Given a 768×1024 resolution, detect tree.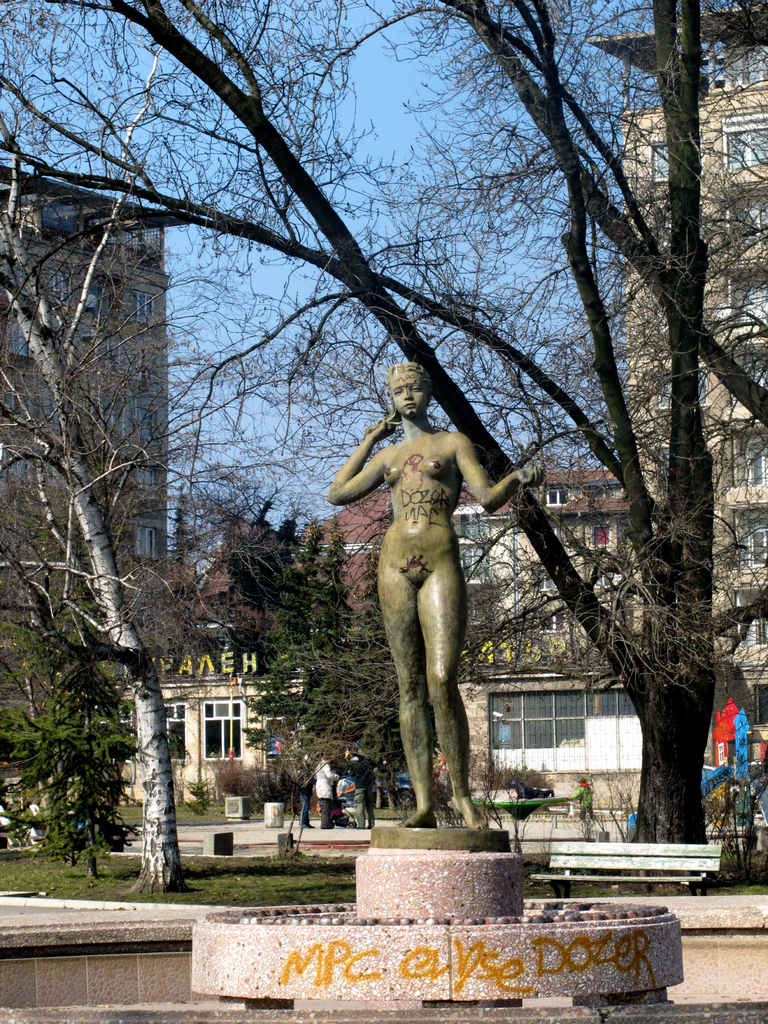
rect(0, 47, 361, 902).
